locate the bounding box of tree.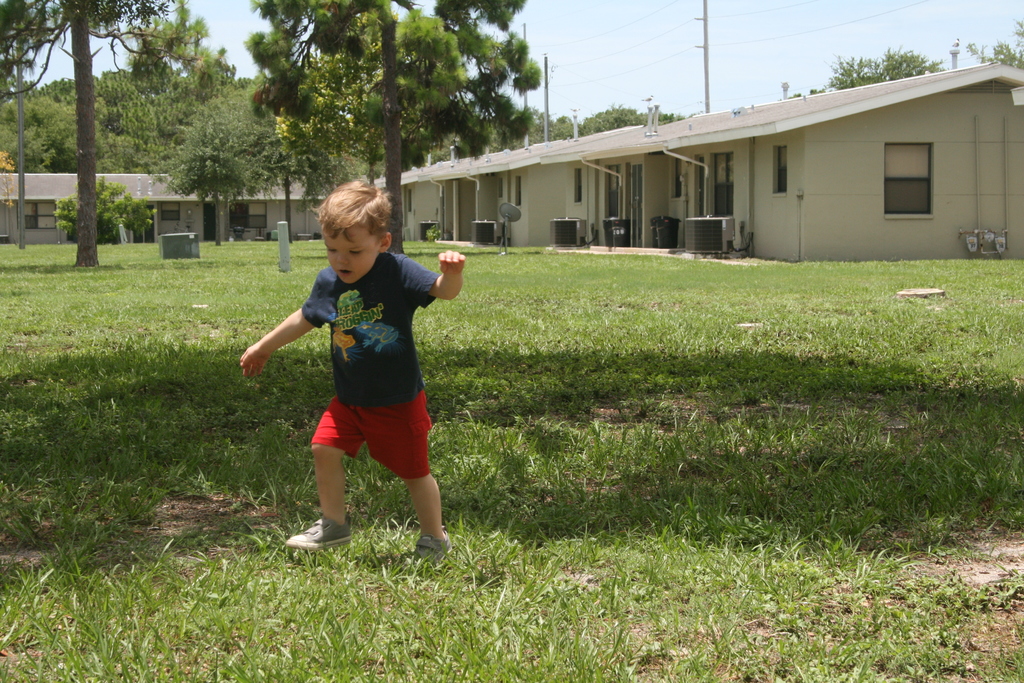
Bounding box: bbox=[967, 13, 1023, 75].
